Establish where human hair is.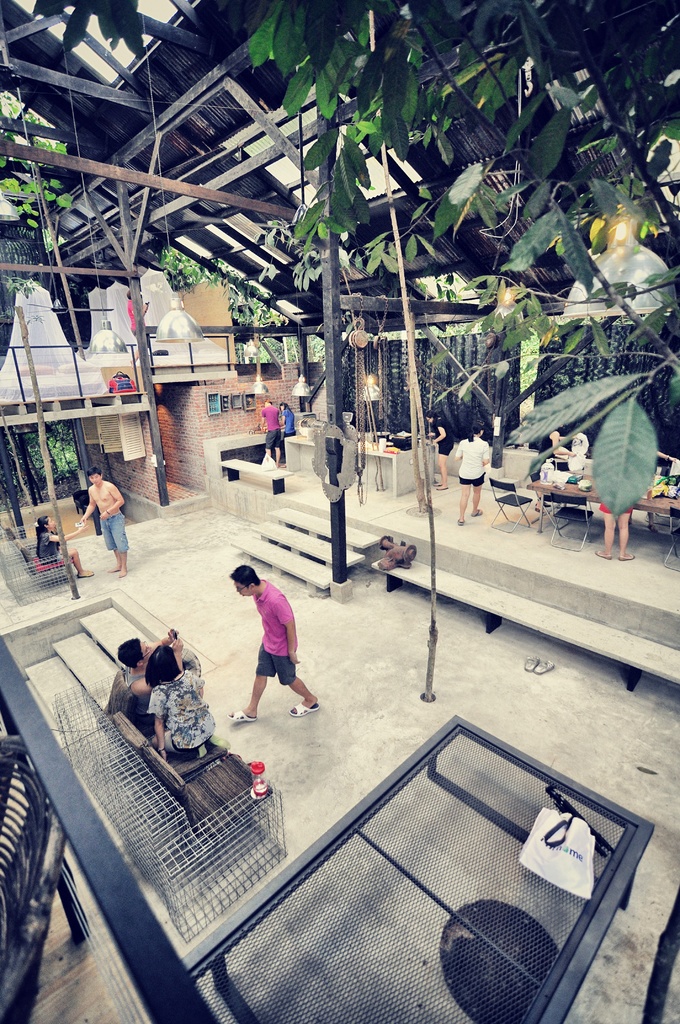
Established at 278 401 296 416.
